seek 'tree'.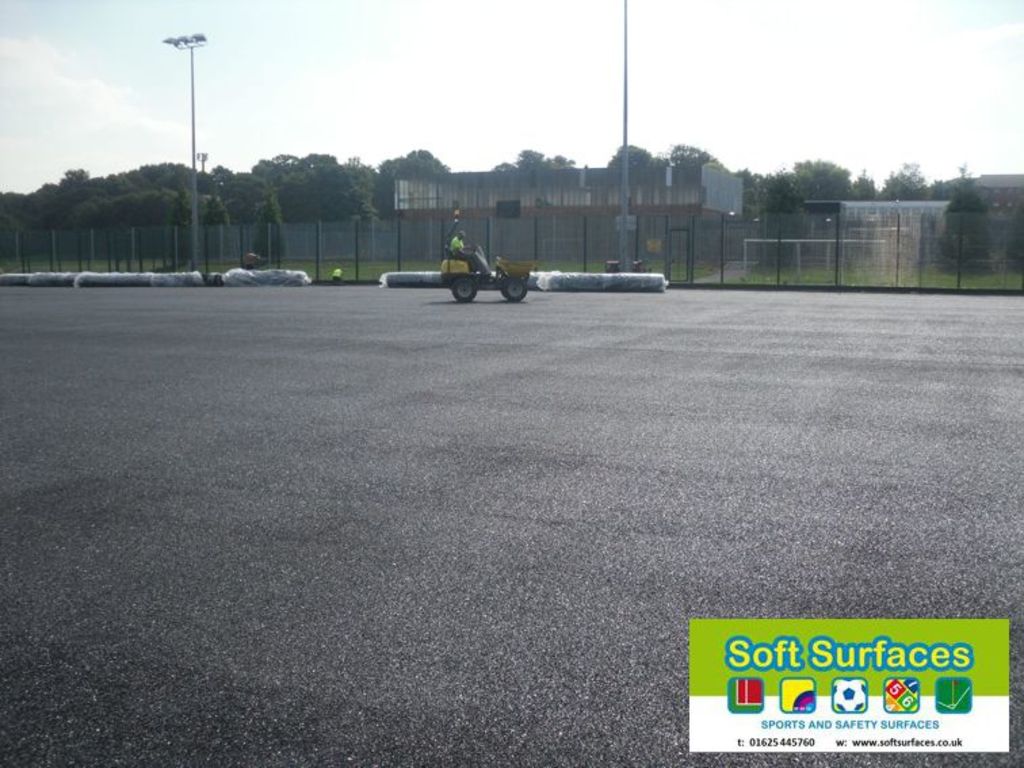
167/182/196/265.
